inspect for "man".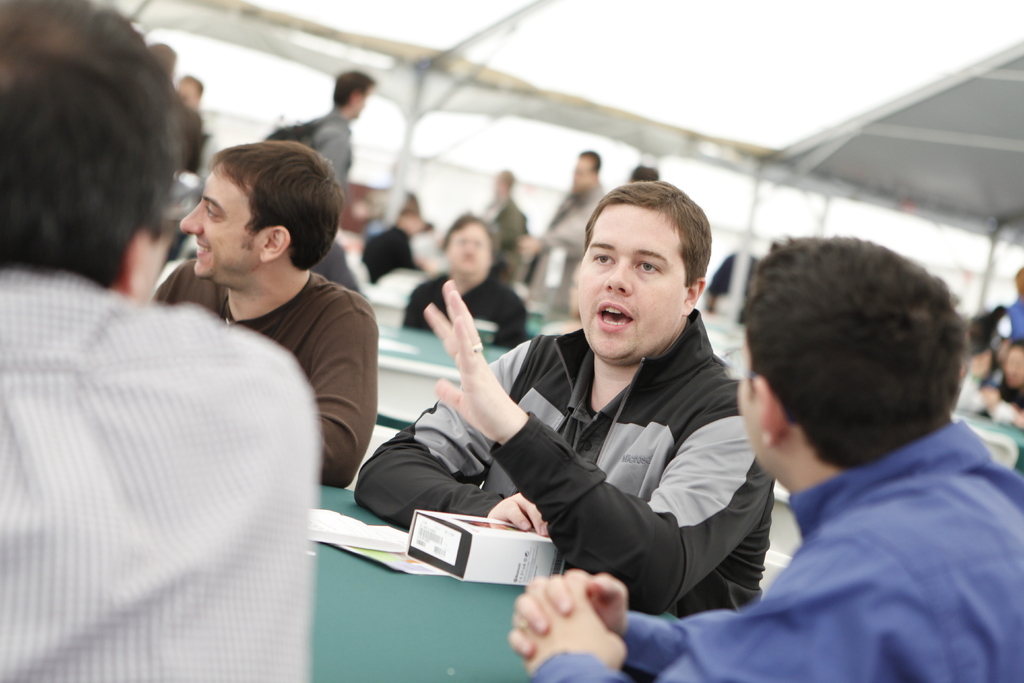
Inspection: Rect(507, 146, 615, 306).
